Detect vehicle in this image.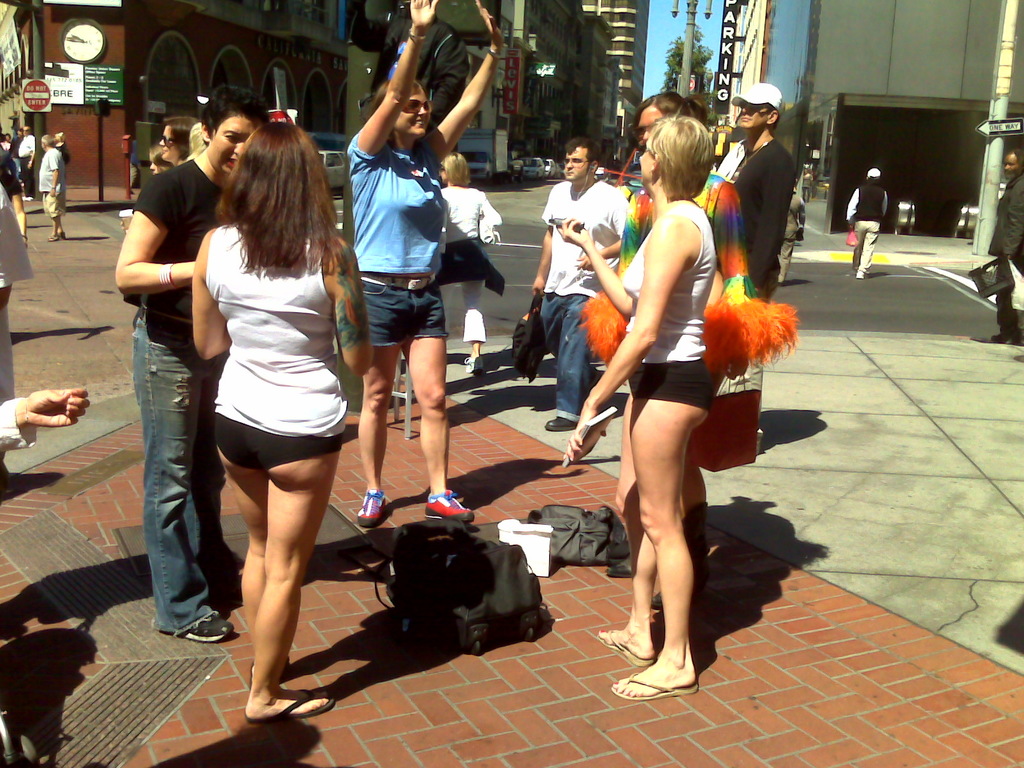
Detection: [548,155,556,175].
